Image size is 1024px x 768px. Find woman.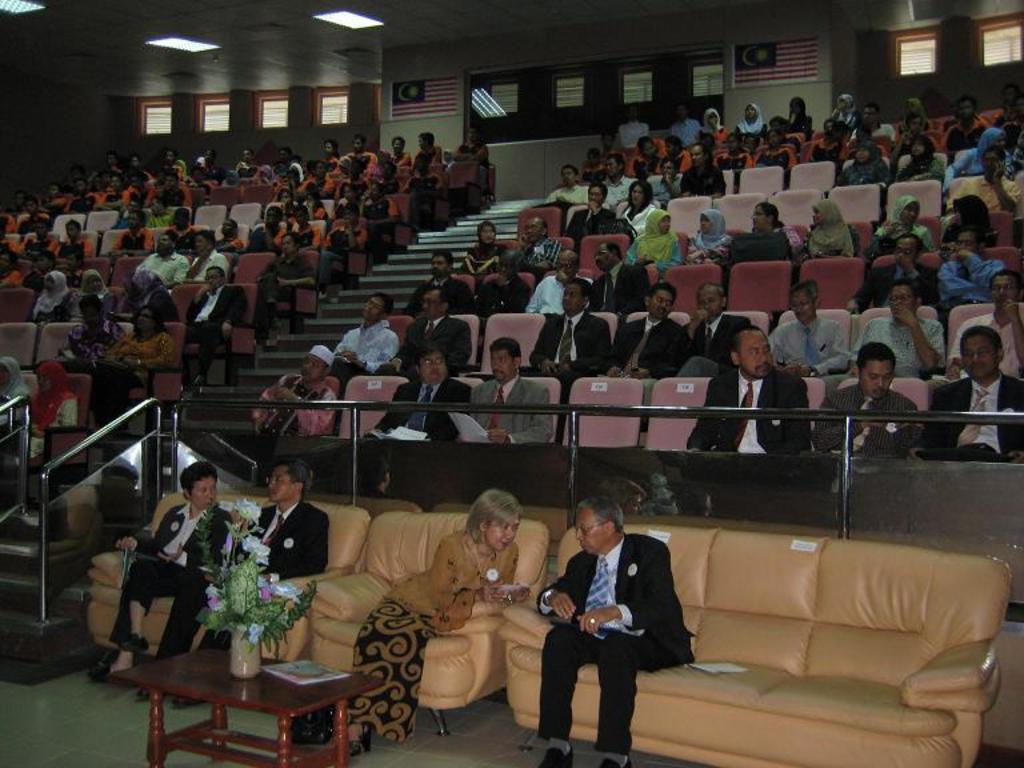
<box>303,192,329,220</box>.
